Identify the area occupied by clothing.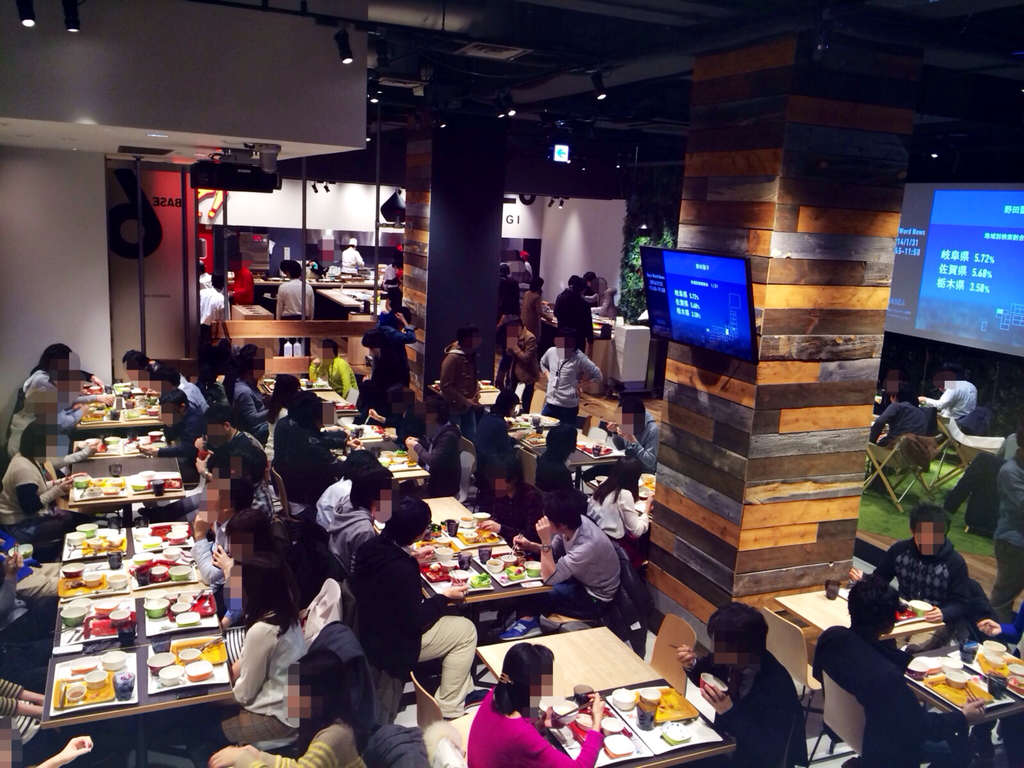
Area: 231 380 275 443.
